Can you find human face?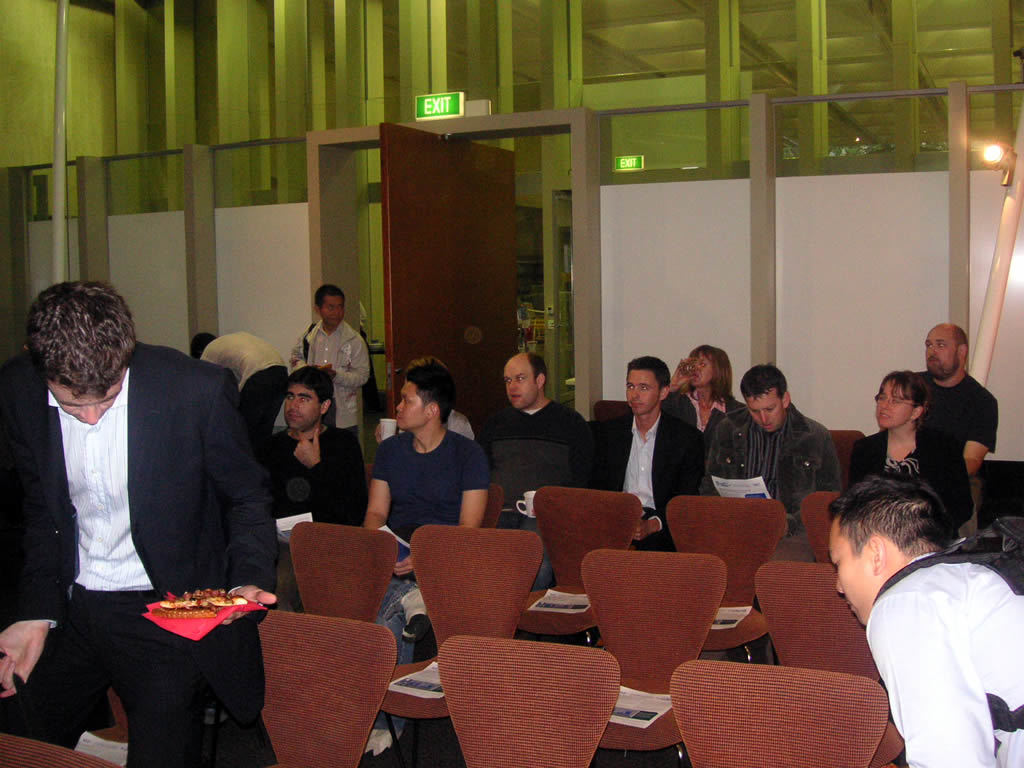
Yes, bounding box: region(322, 289, 347, 322).
